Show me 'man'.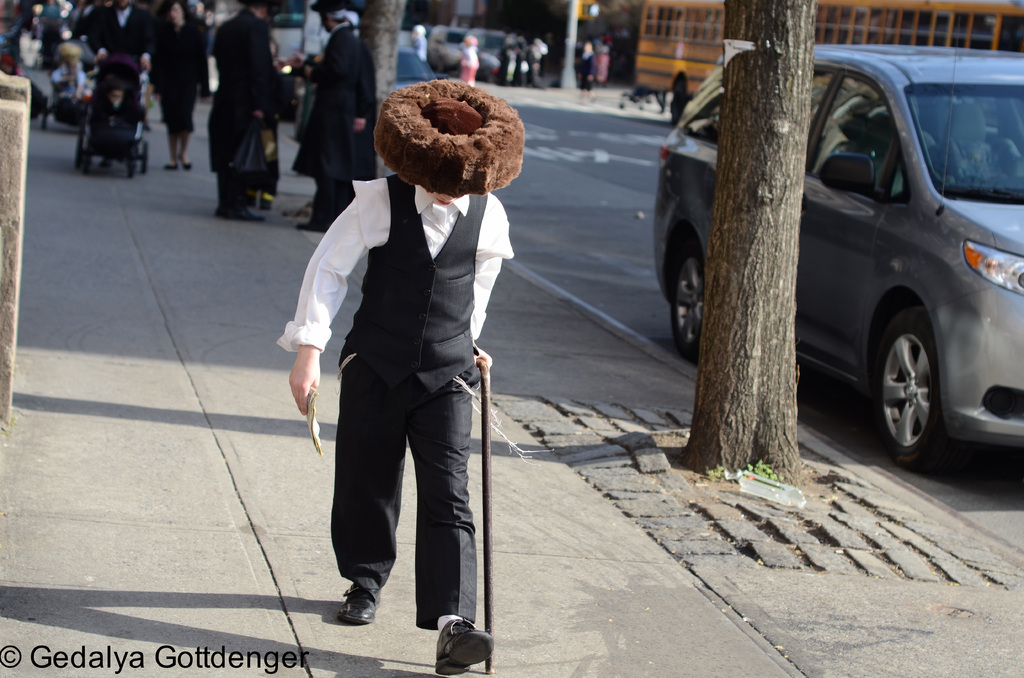
'man' is here: {"left": 79, "top": 0, "right": 161, "bottom": 172}.
